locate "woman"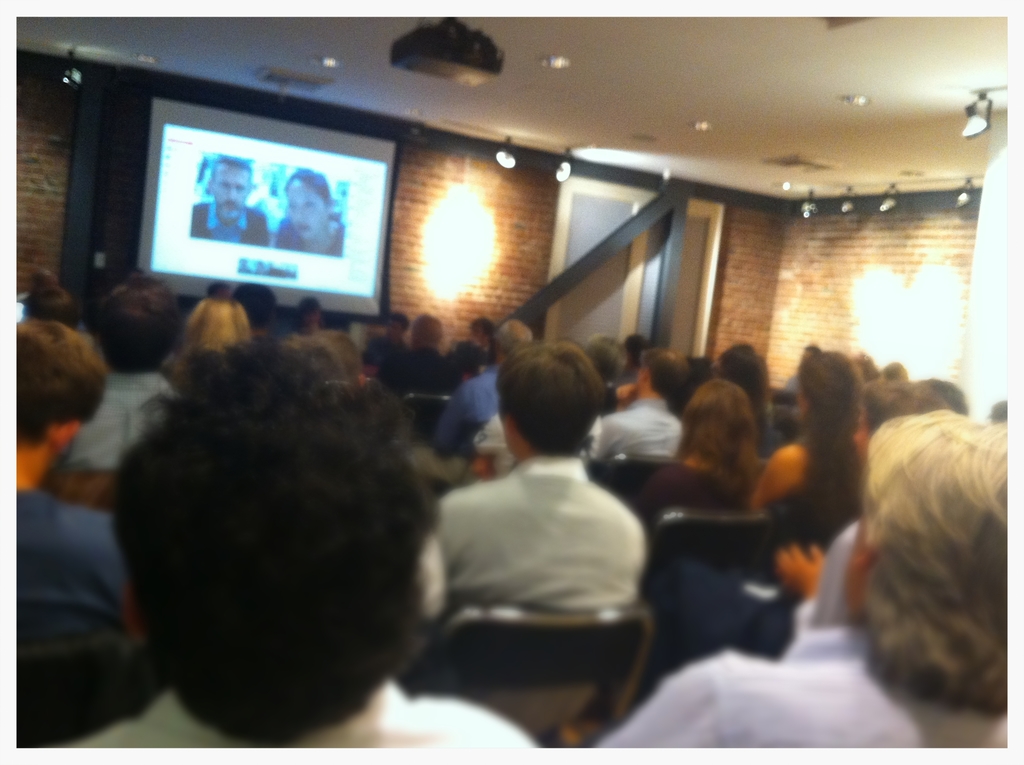
{"left": 747, "top": 351, "right": 868, "bottom": 513}
